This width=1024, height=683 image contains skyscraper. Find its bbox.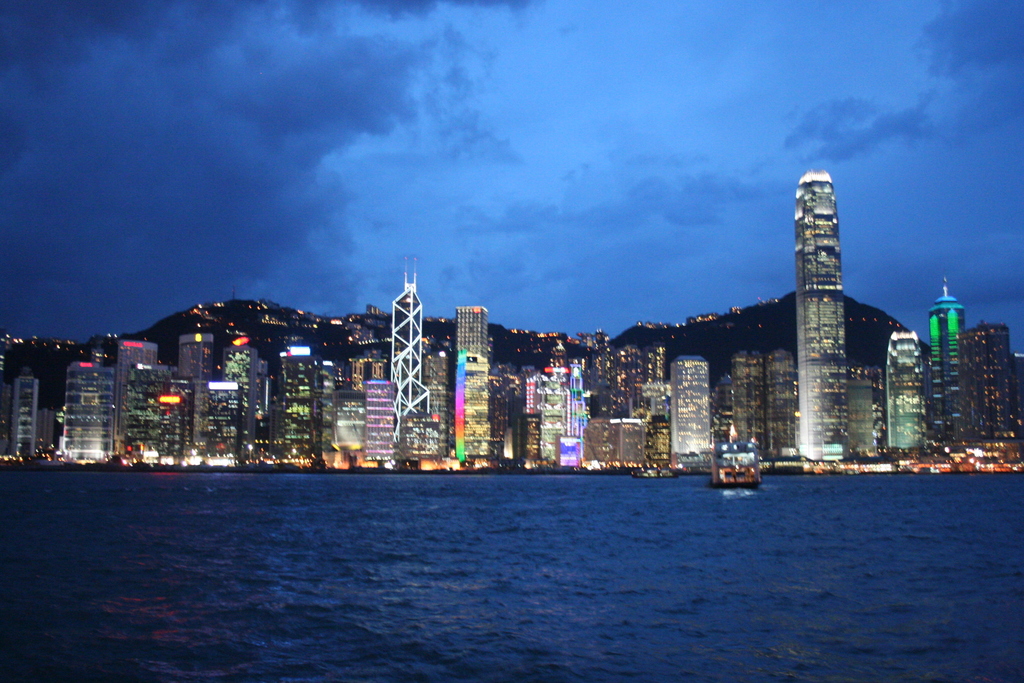
left=842, top=374, right=880, bottom=466.
